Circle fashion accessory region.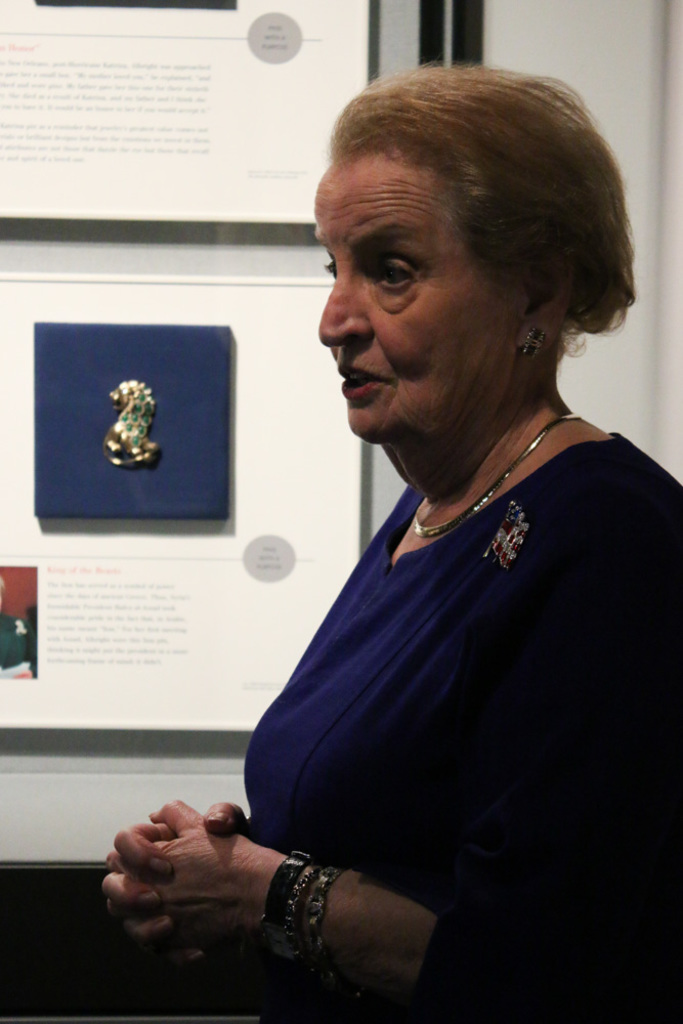
Region: x1=410, y1=415, x2=582, y2=531.
